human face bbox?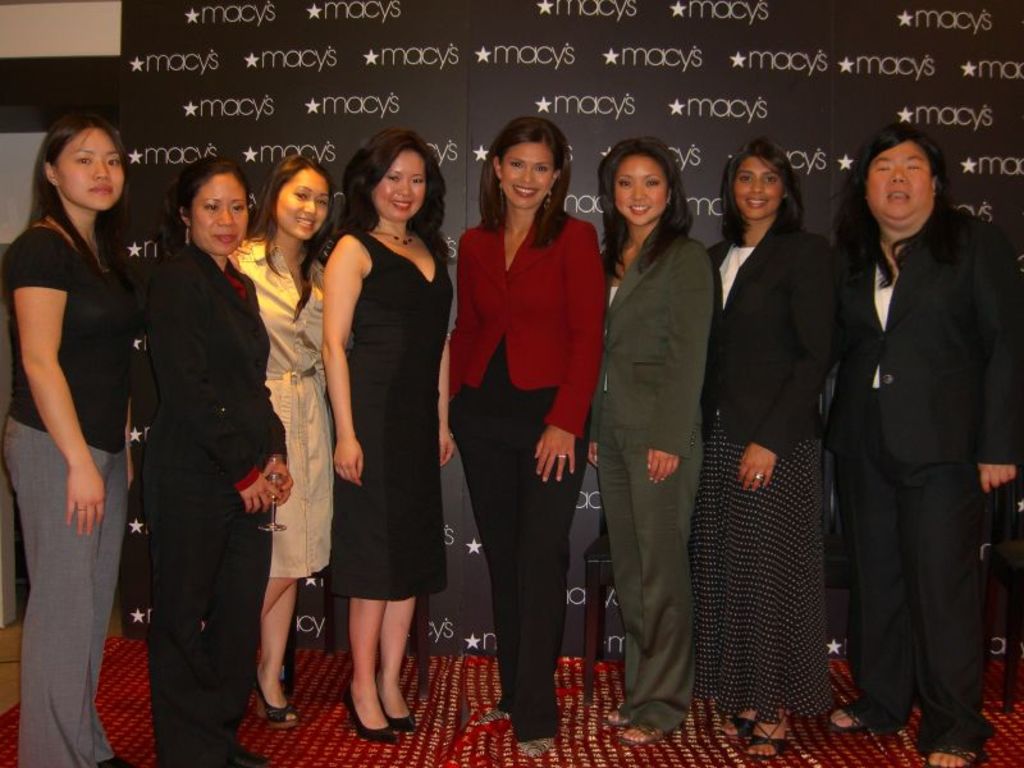
(275,163,332,242)
